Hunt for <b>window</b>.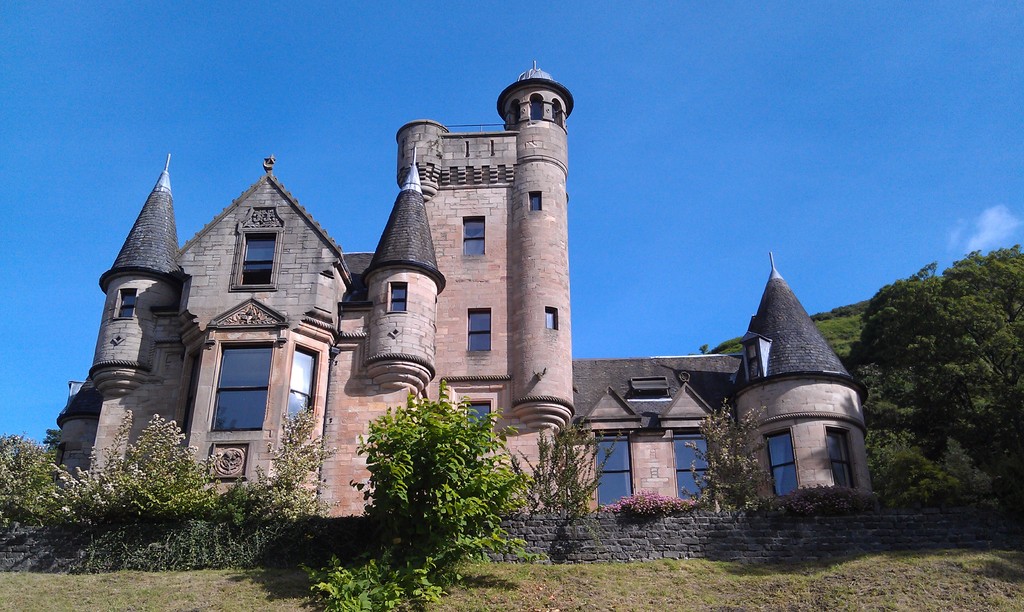
Hunted down at crop(388, 284, 407, 311).
